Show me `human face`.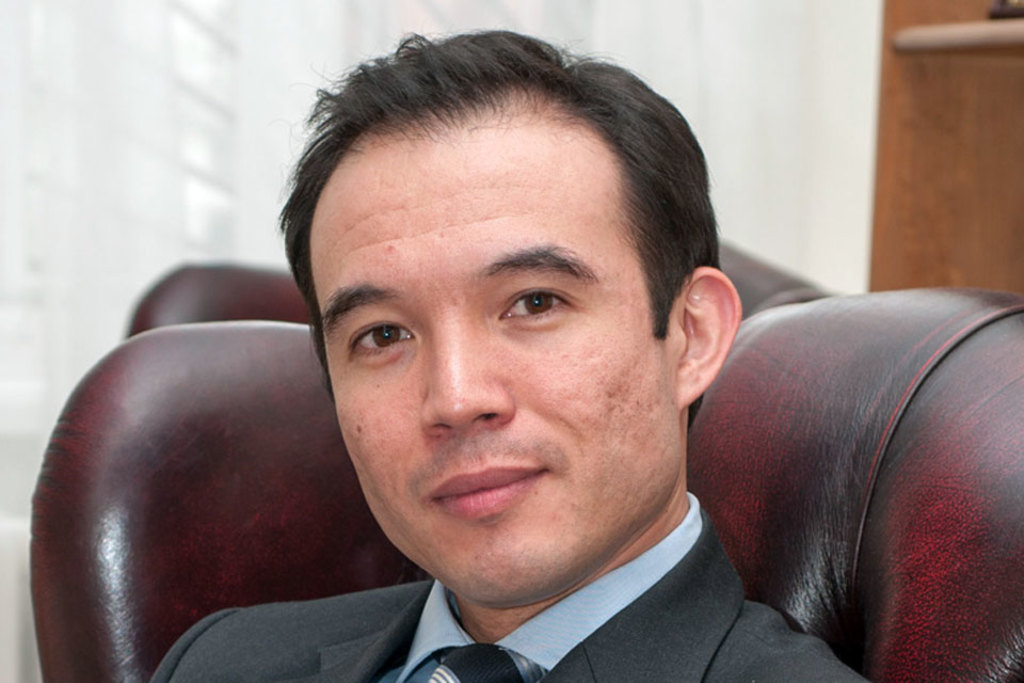
`human face` is here: bbox=(313, 93, 685, 595).
